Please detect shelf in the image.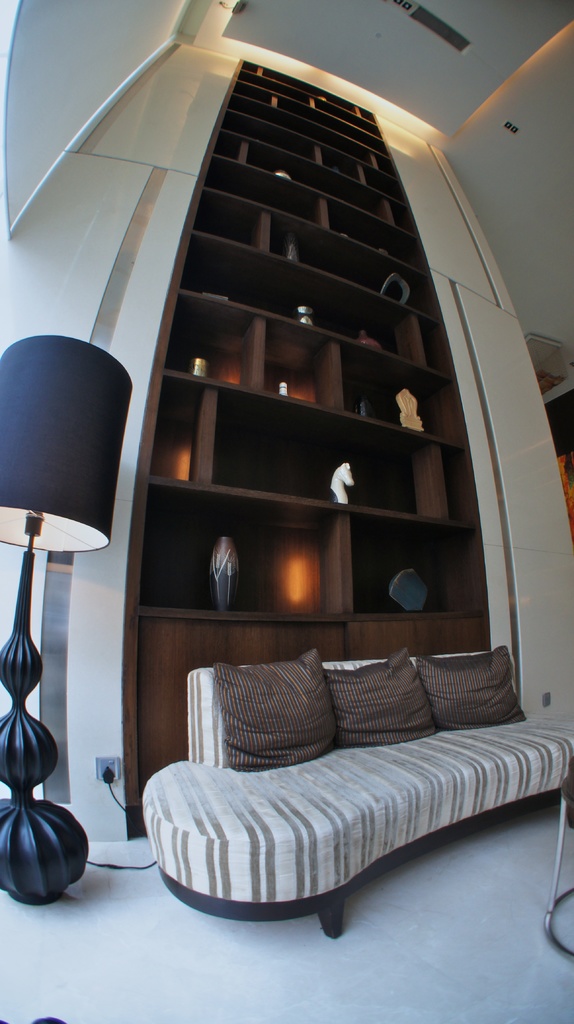
bbox(116, 54, 573, 841).
